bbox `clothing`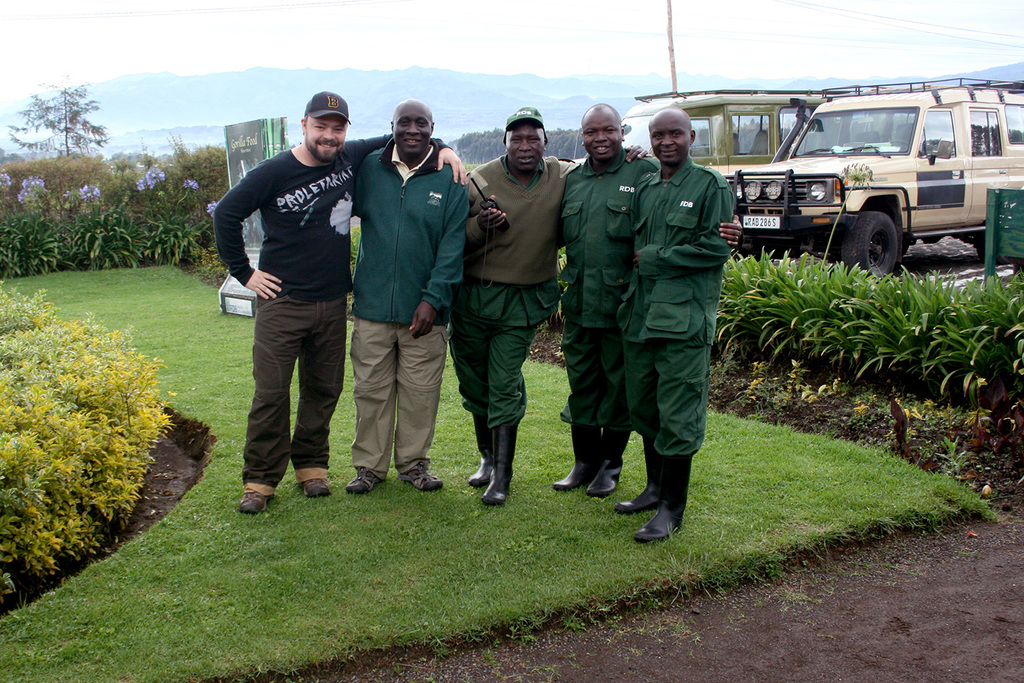
l=360, t=142, r=473, b=320
